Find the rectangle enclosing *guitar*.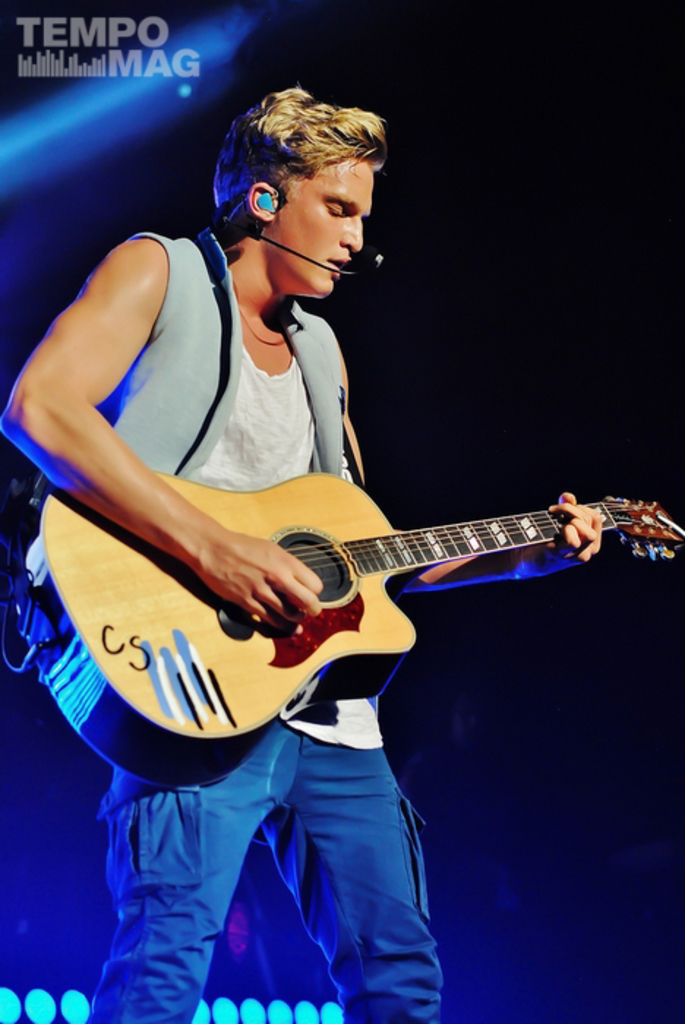
[left=0, top=465, right=684, bottom=796].
